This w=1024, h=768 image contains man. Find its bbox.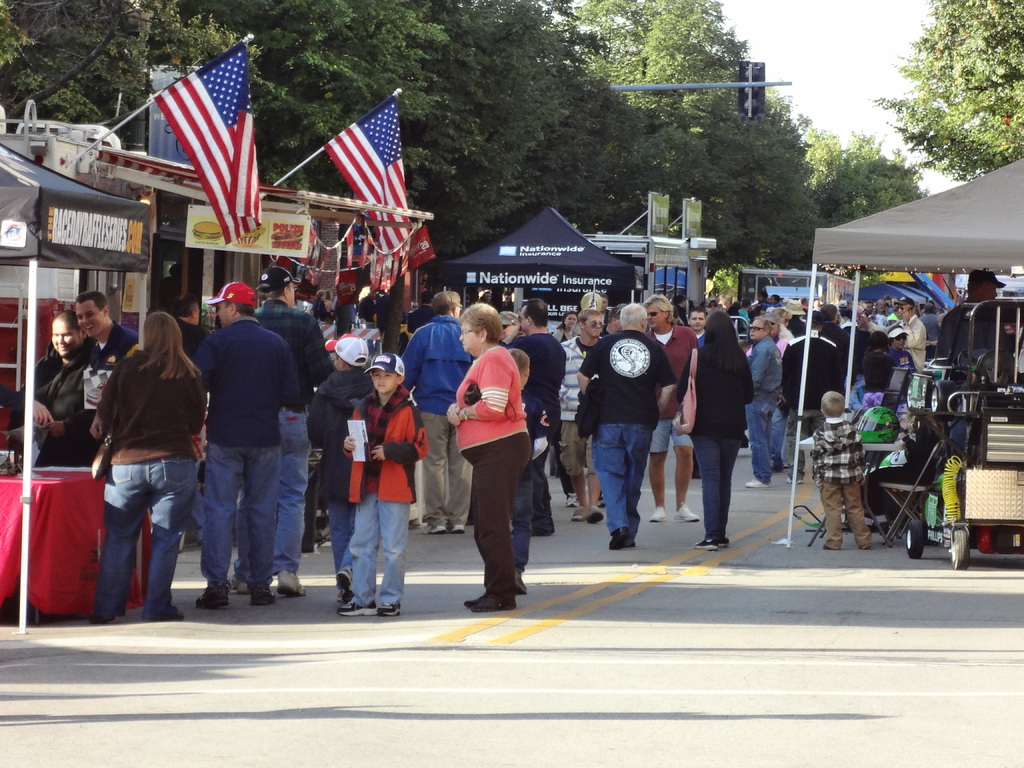
x1=186 y1=281 x2=301 y2=607.
